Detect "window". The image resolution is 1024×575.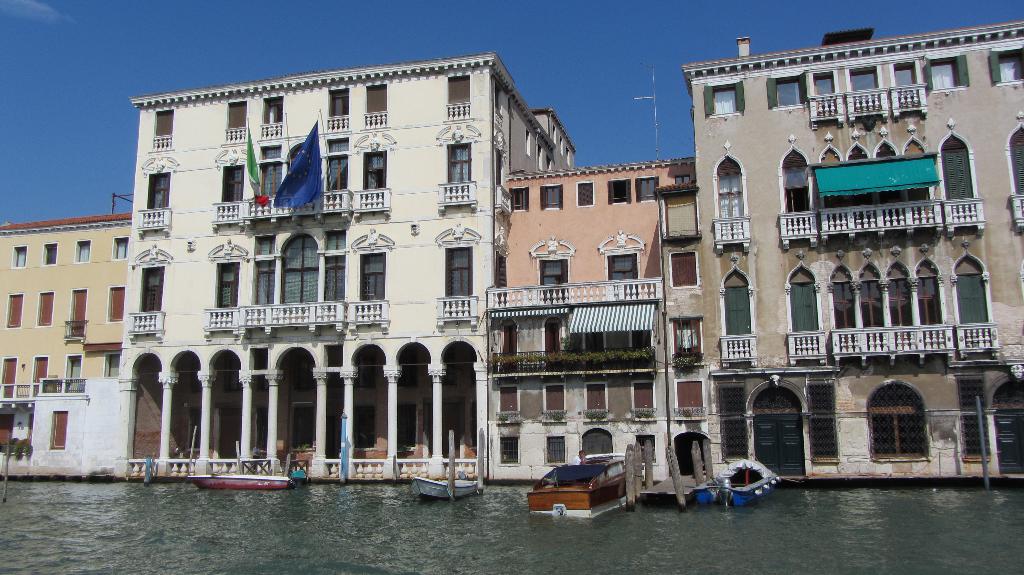
<region>675, 173, 690, 182</region>.
